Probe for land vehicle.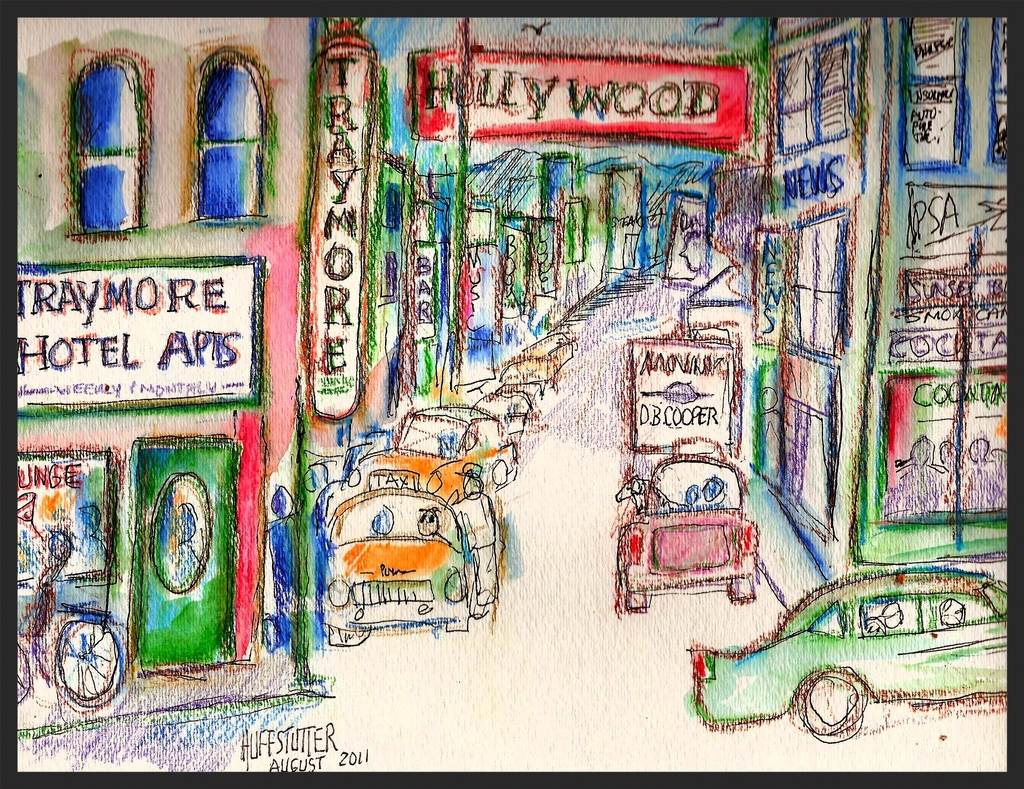
Probe result: [497,323,579,396].
